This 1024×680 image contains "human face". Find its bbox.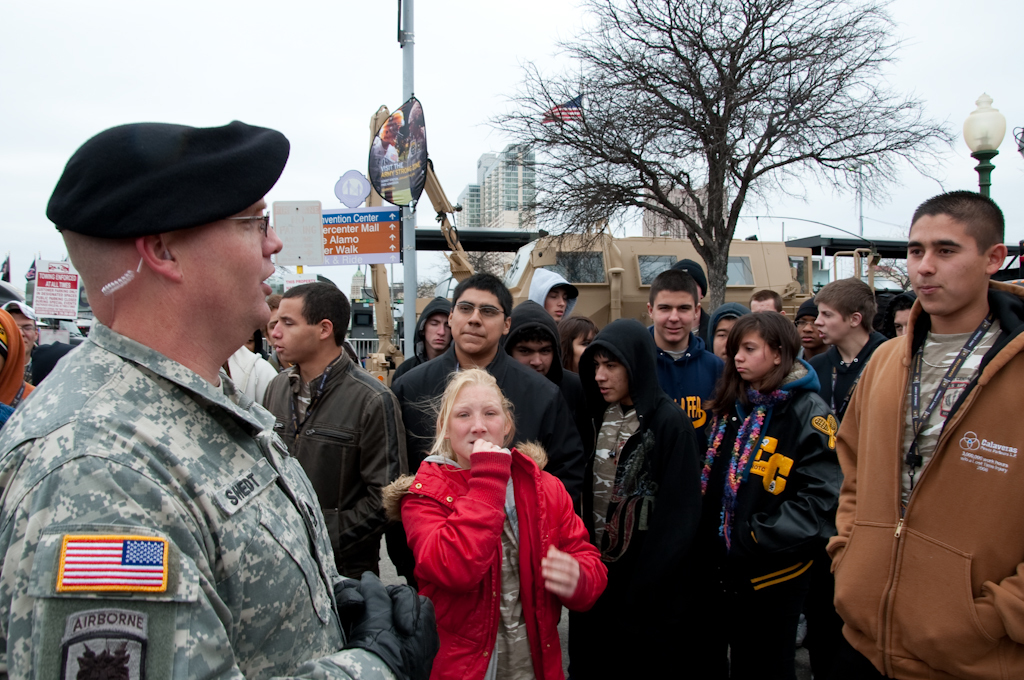
locate(907, 216, 983, 316).
